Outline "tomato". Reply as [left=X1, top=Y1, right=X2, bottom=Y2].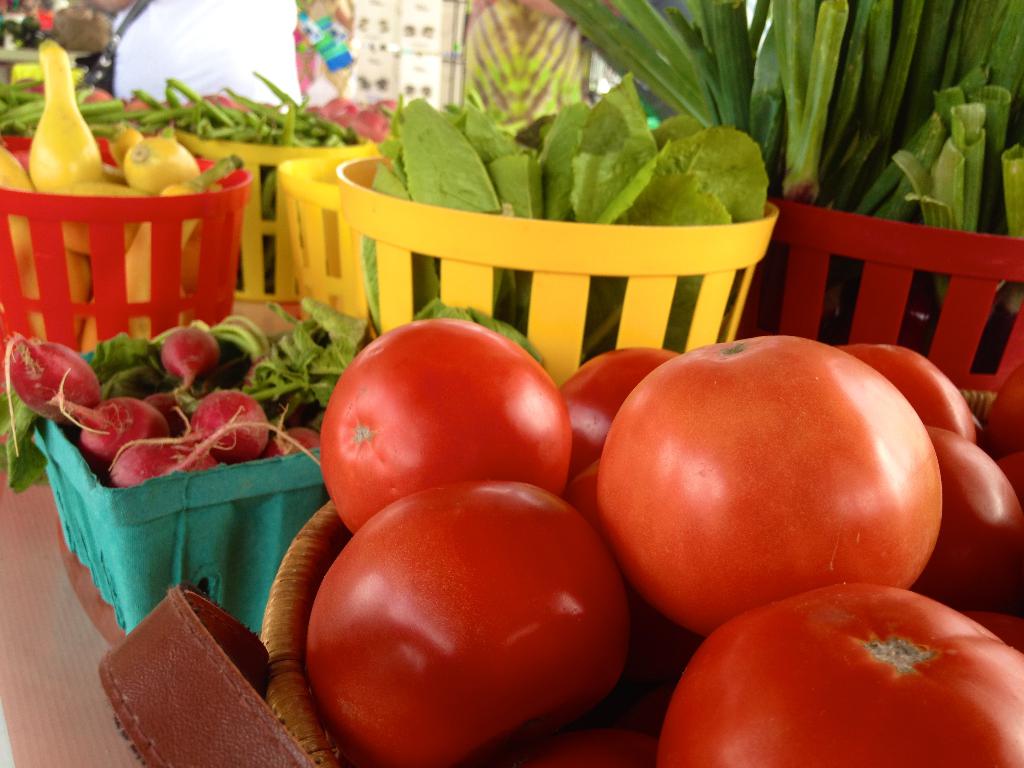
[left=583, top=317, right=949, bottom=638].
